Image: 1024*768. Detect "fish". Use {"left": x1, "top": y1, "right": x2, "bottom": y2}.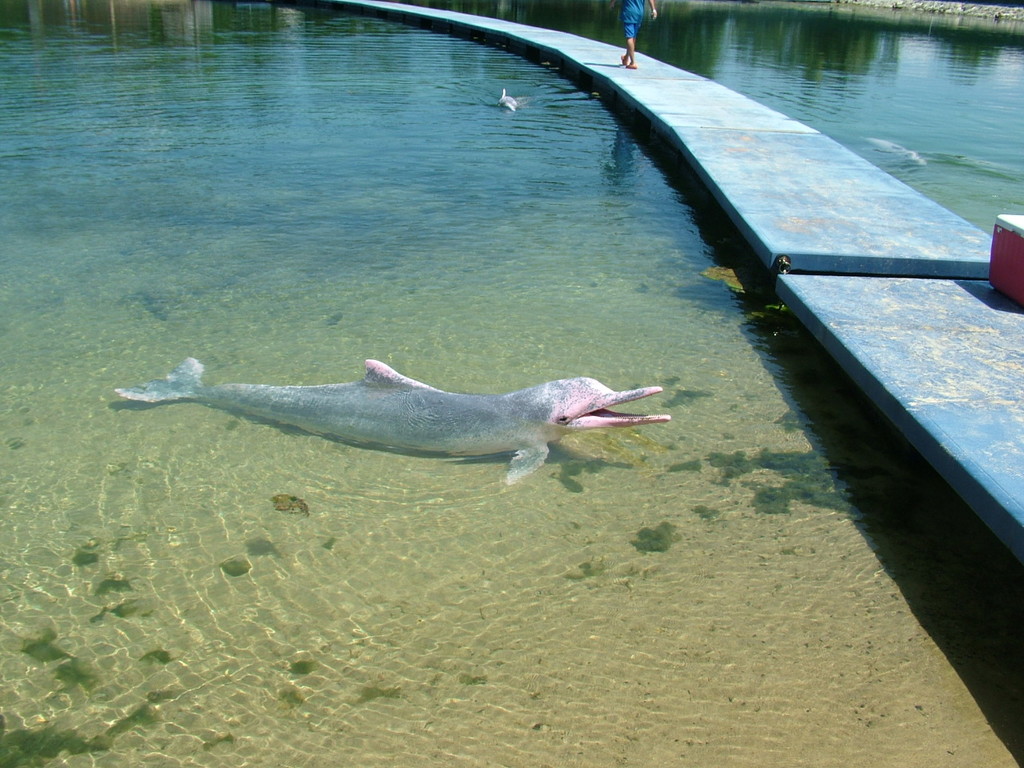
{"left": 486, "top": 85, "right": 519, "bottom": 123}.
